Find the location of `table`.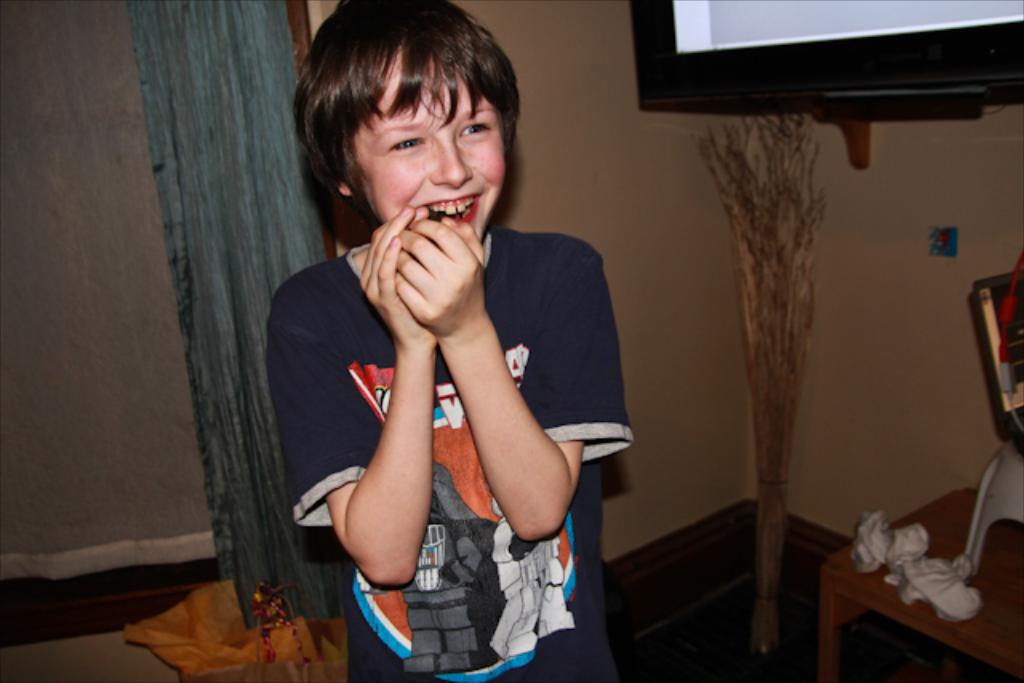
Location: select_region(757, 464, 1022, 680).
